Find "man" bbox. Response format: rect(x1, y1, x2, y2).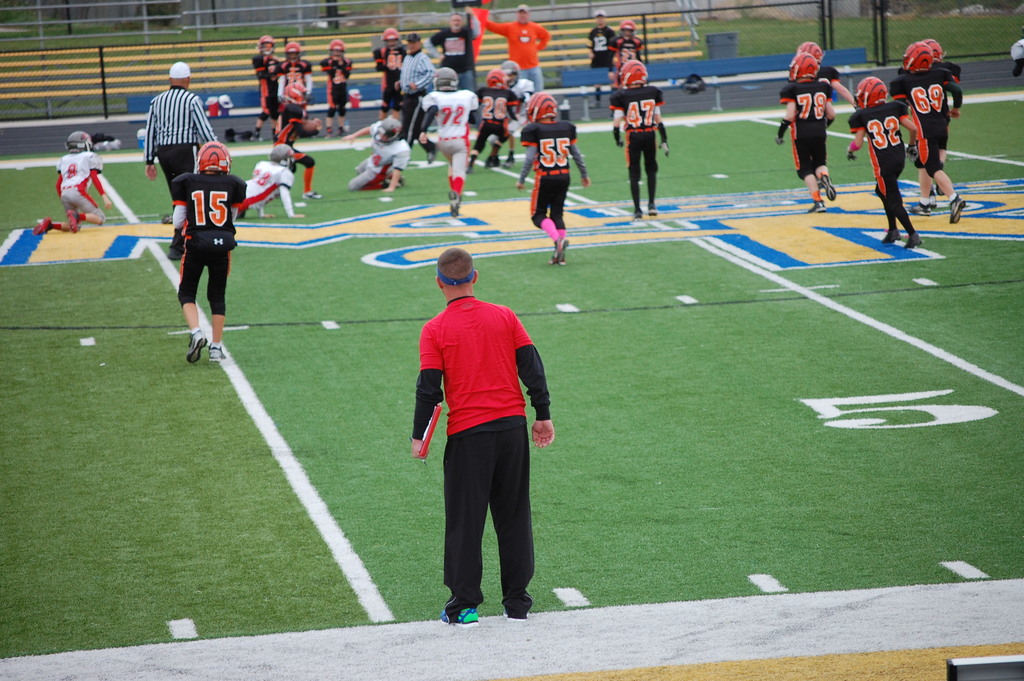
rect(390, 31, 433, 147).
